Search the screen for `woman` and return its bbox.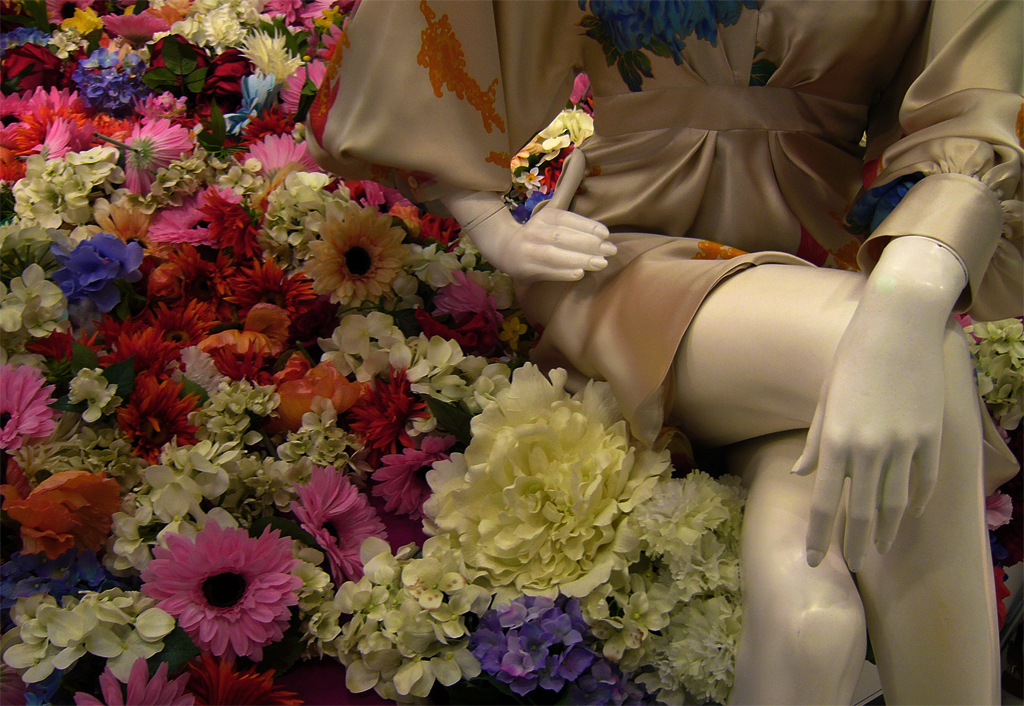
Found: 312,0,1021,705.
